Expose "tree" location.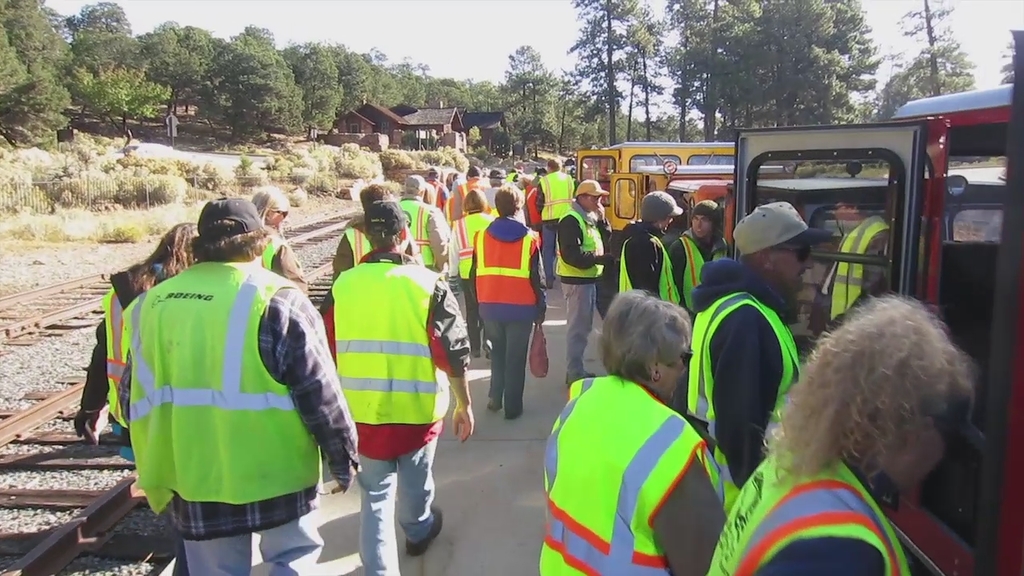
Exposed at 615,94,654,146.
